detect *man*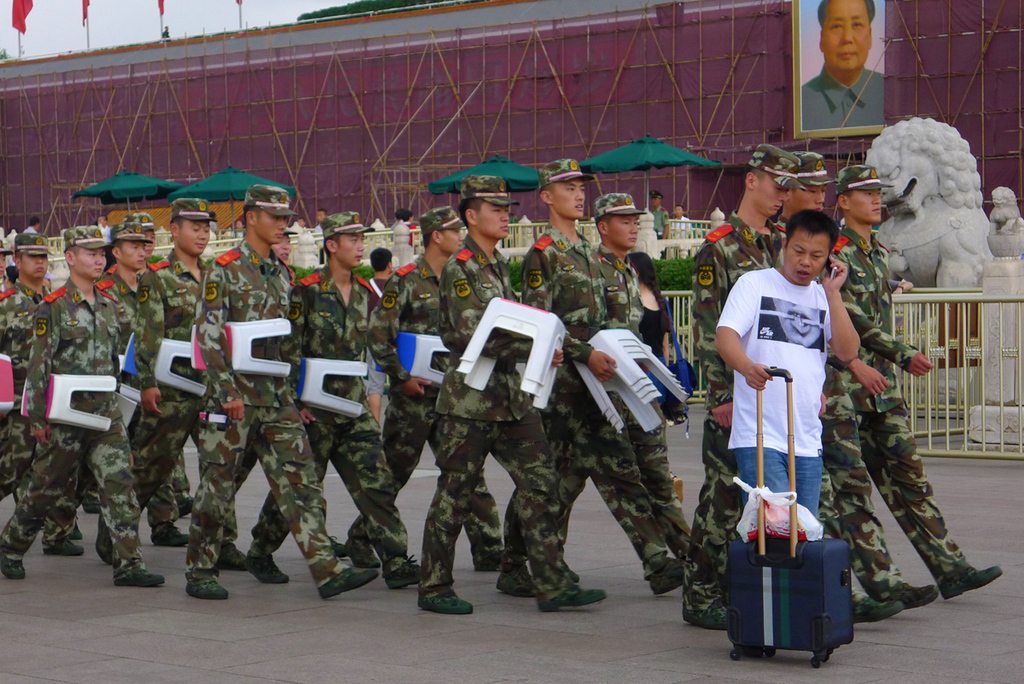
[x1=557, y1=194, x2=697, y2=582]
